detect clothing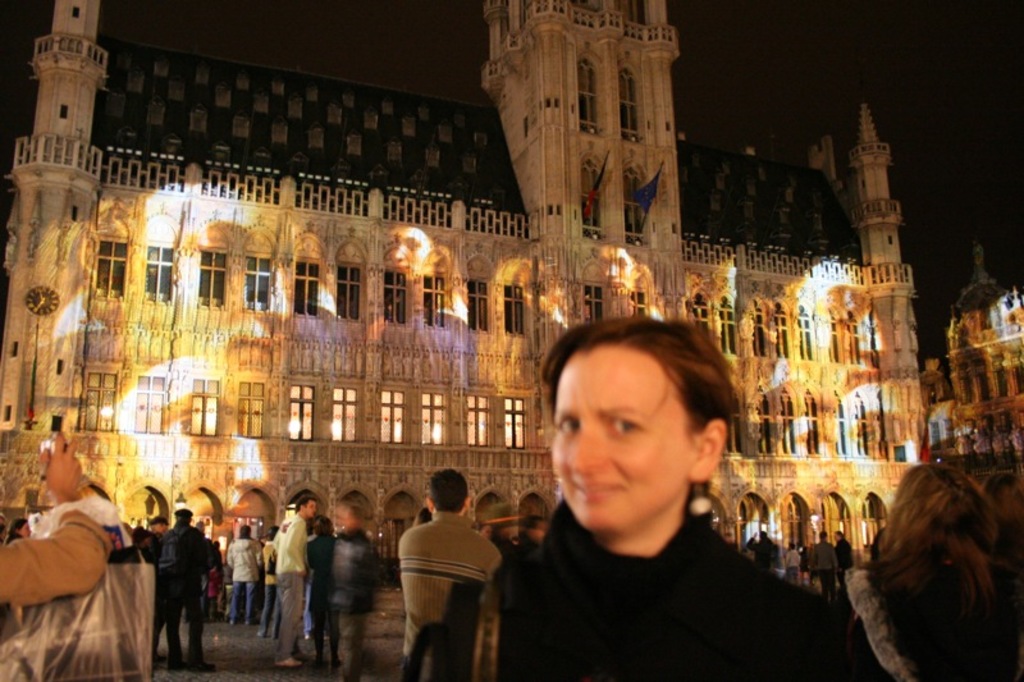
bbox=(822, 550, 833, 591)
